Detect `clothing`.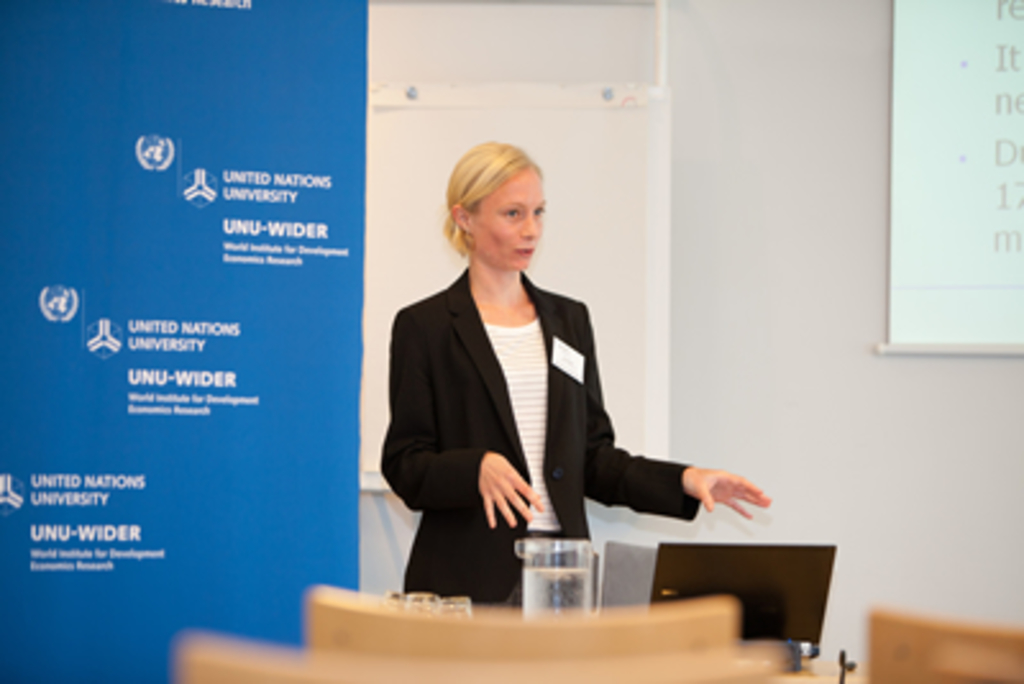
Detected at (left=376, top=266, right=696, bottom=605).
